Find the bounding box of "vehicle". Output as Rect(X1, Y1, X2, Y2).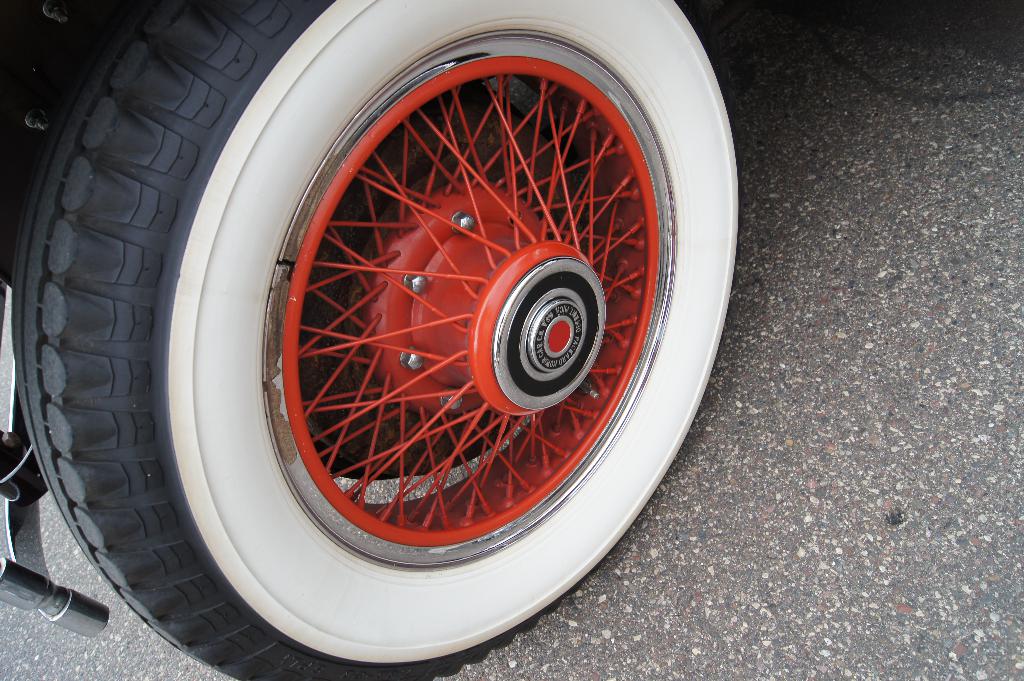
Rect(0, 0, 746, 680).
